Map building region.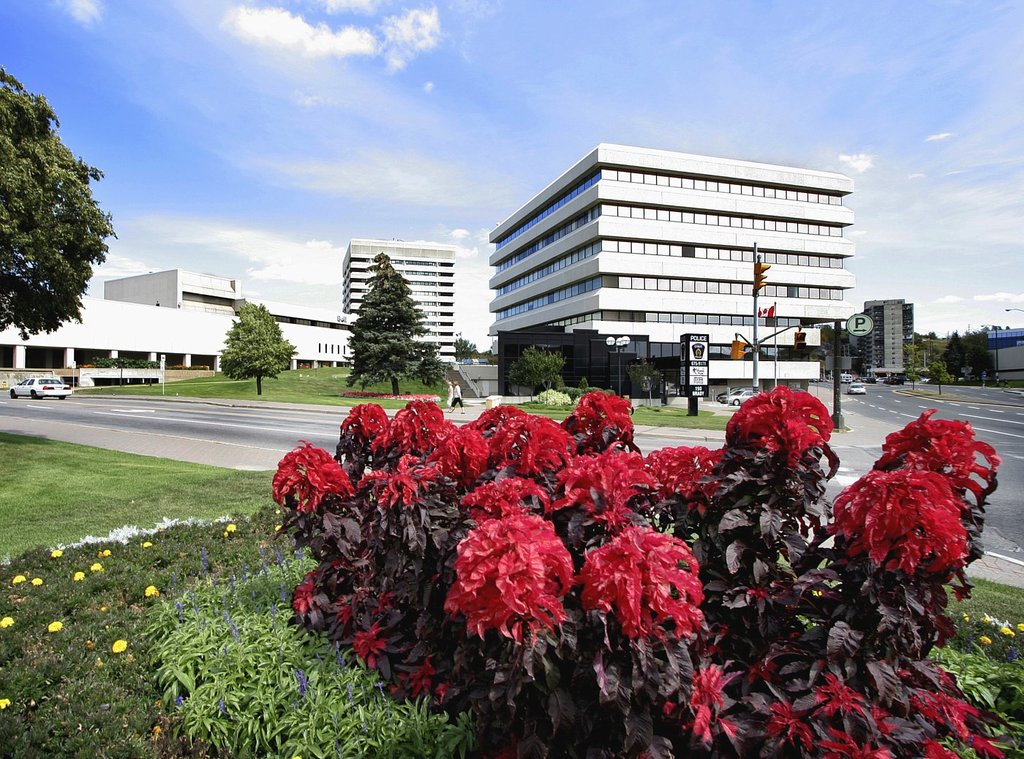
Mapped to 485:143:851:401.
